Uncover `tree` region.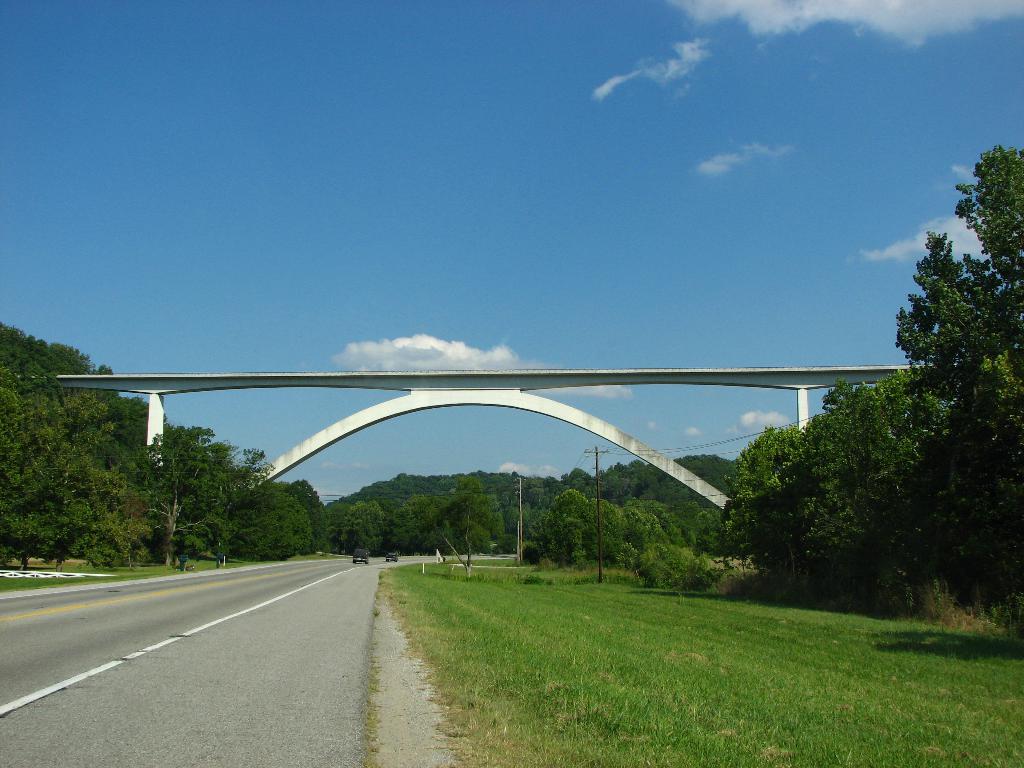
Uncovered: 890, 150, 1016, 585.
